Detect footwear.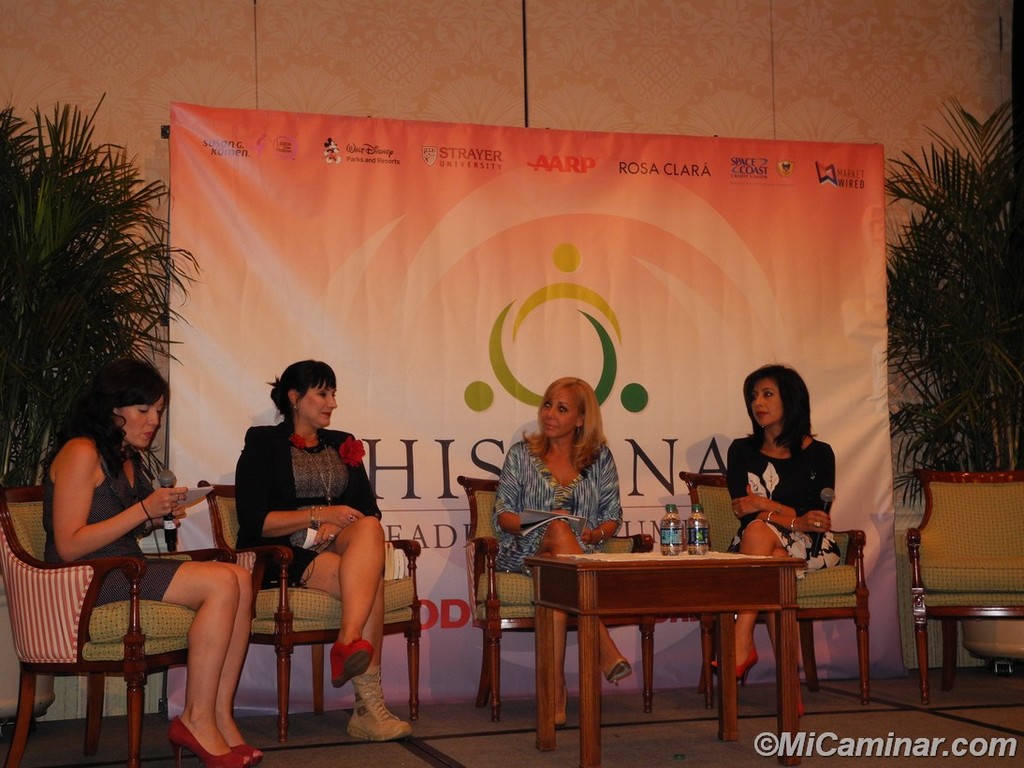
Detected at [left=347, top=665, right=412, bottom=746].
